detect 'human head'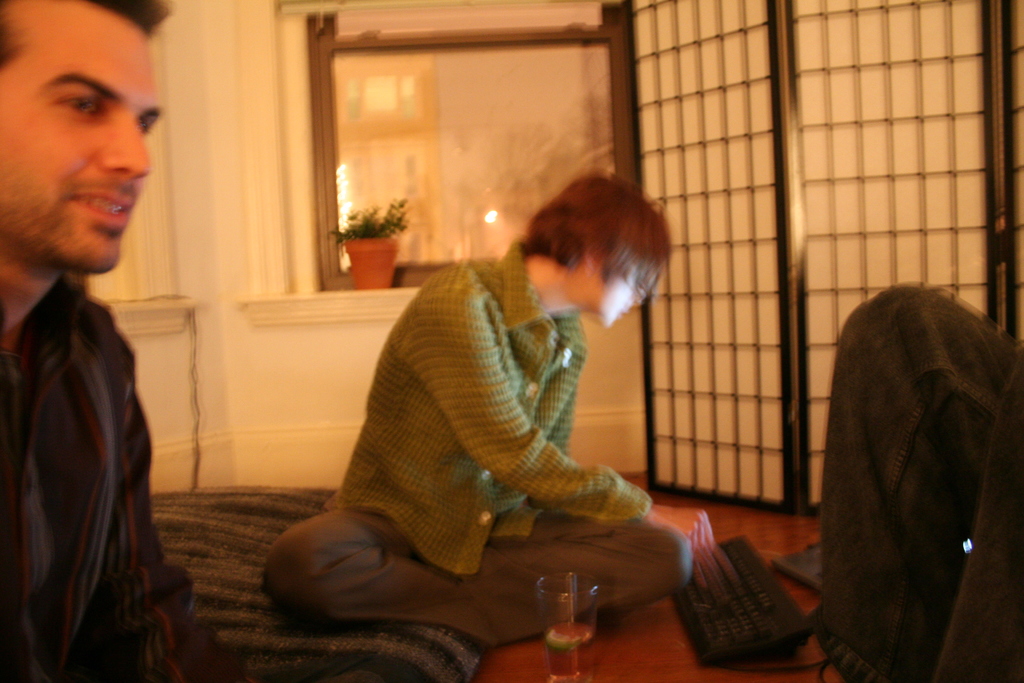
3:0:221:274
